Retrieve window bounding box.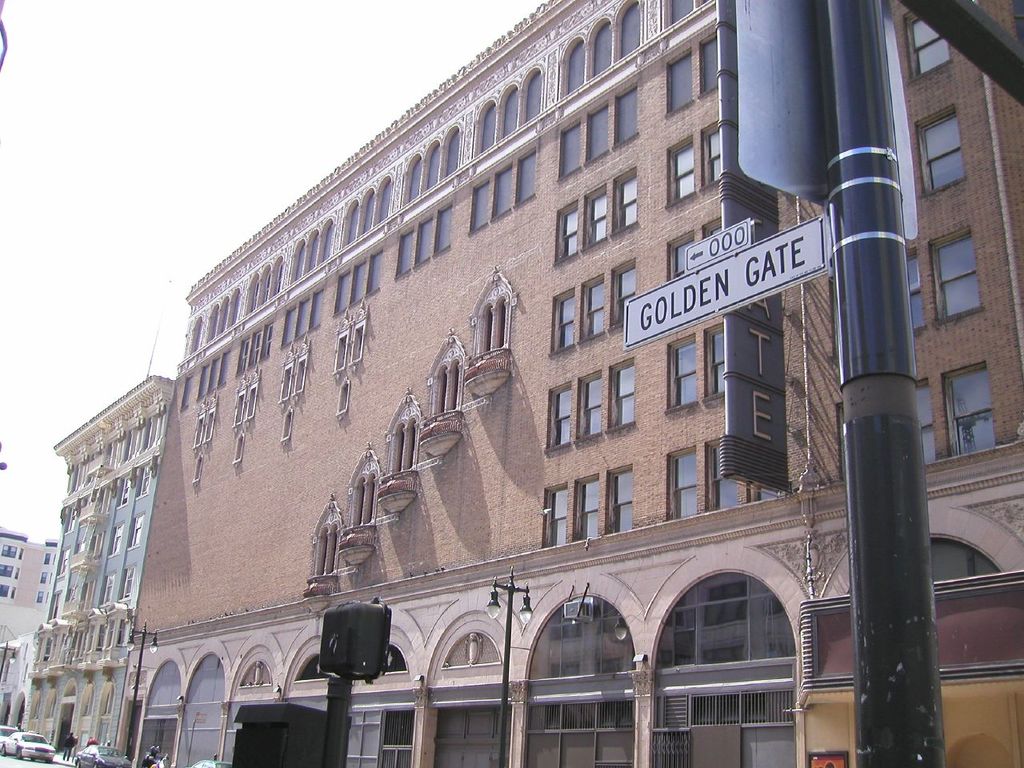
Bounding box: 438, 706, 501, 766.
